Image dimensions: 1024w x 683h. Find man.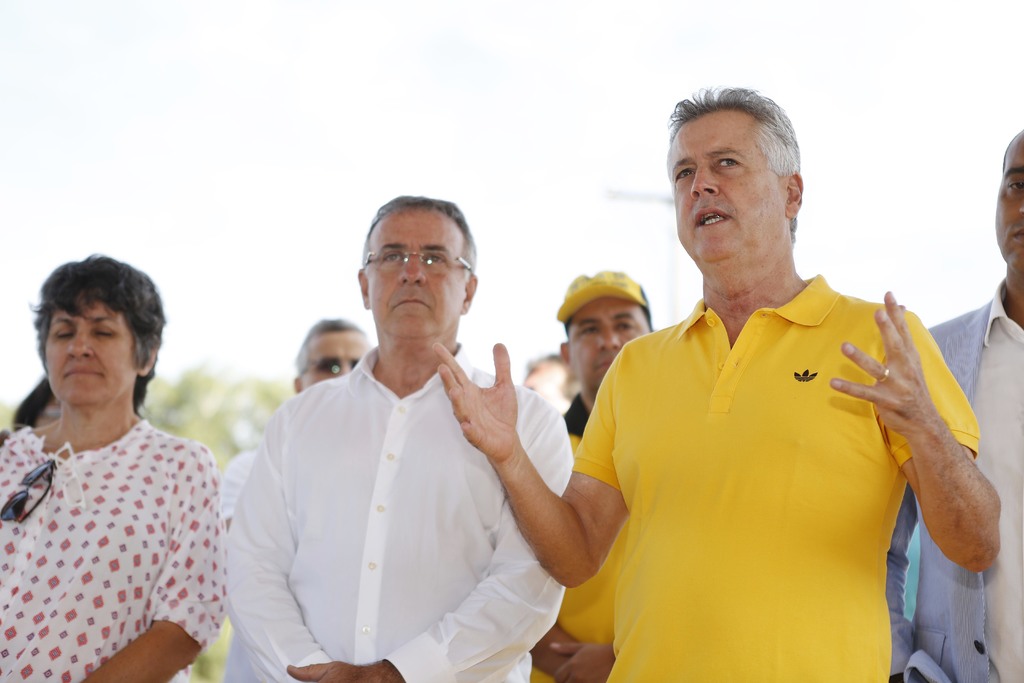
(x1=428, y1=83, x2=1004, y2=682).
